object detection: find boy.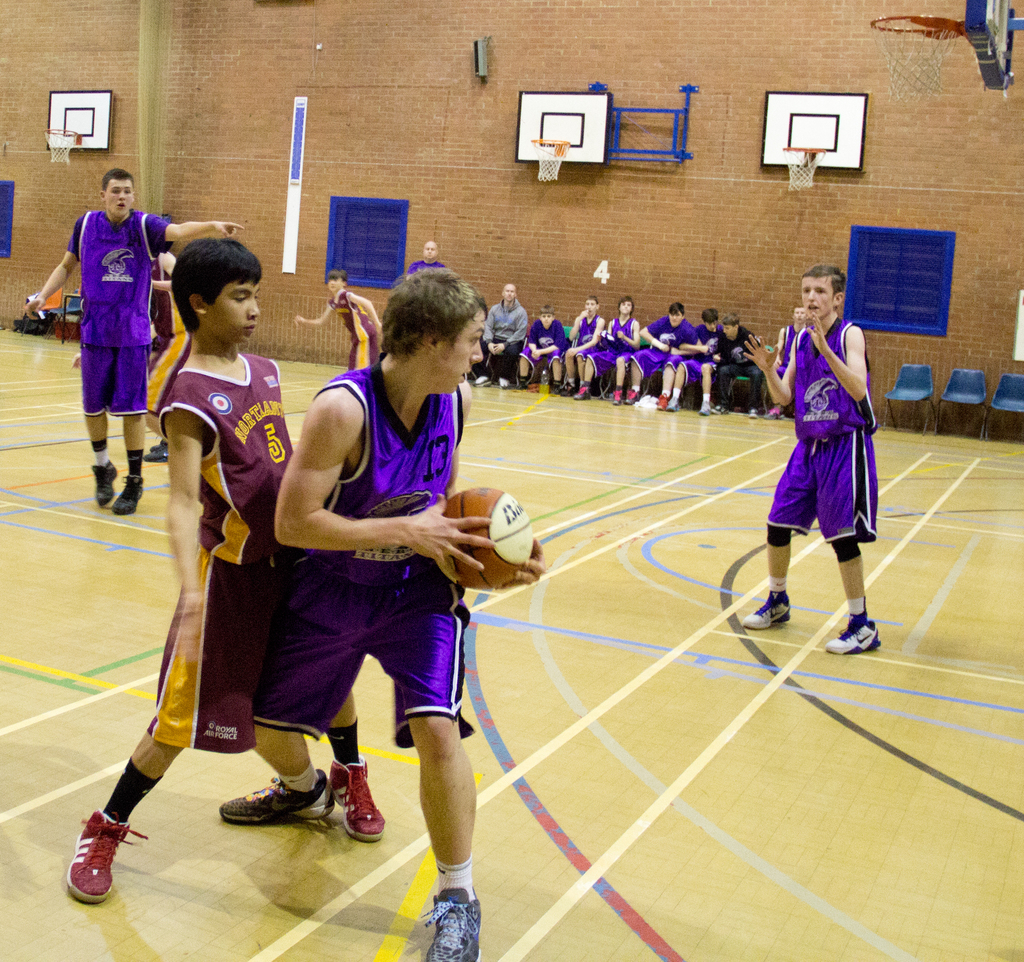
[219, 270, 548, 961].
